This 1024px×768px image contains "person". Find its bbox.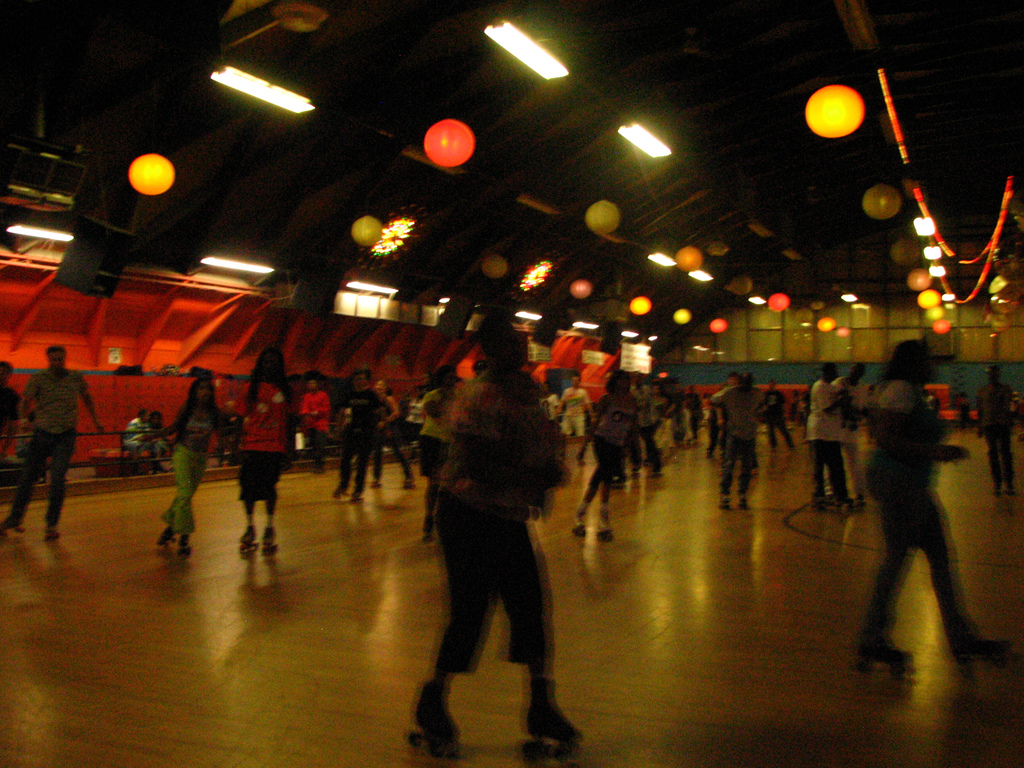
(left=709, top=369, right=762, bottom=513).
